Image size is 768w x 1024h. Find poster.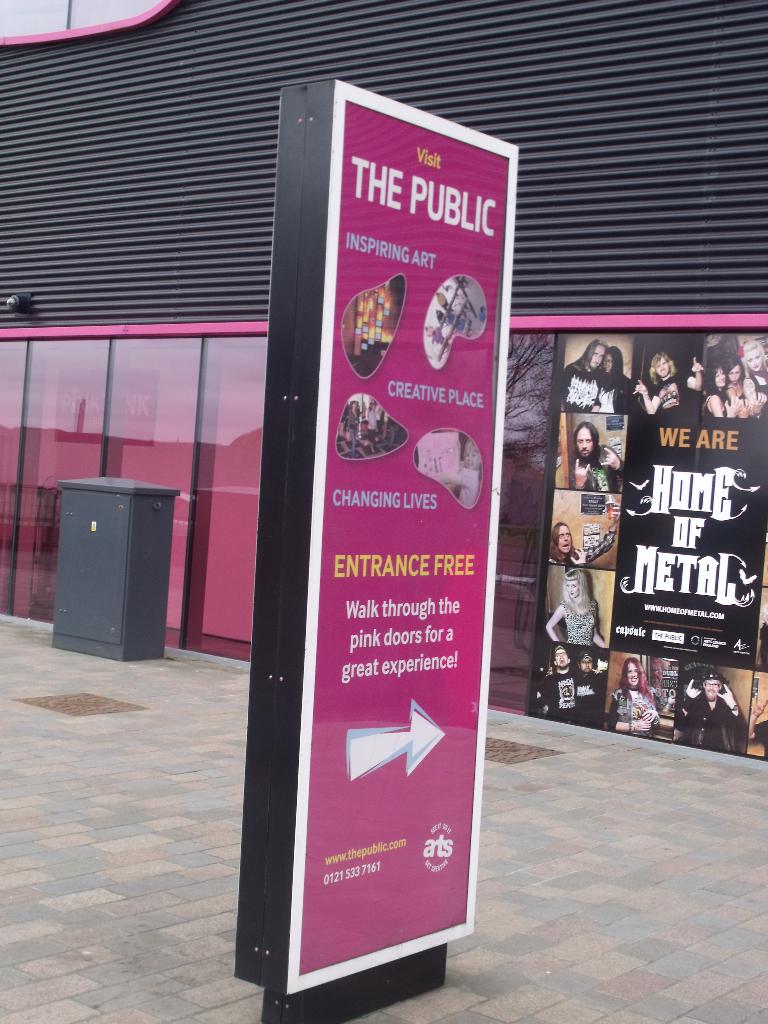
(525, 321, 767, 766).
